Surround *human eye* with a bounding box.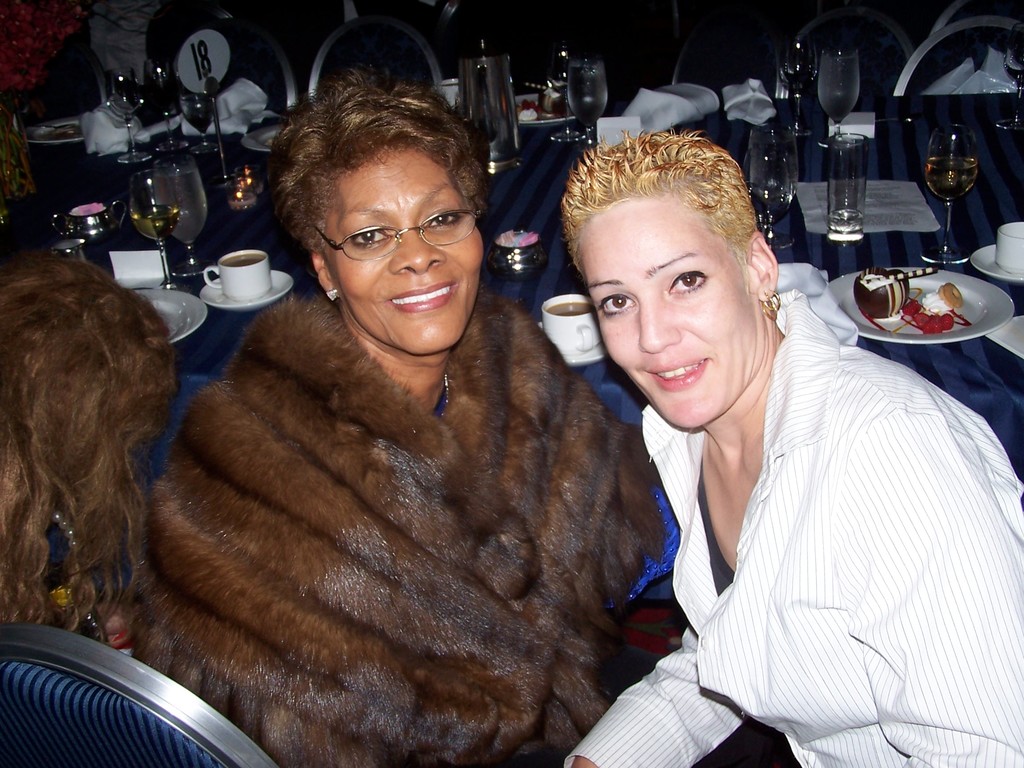
select_region(348, 228, 393, 249).
